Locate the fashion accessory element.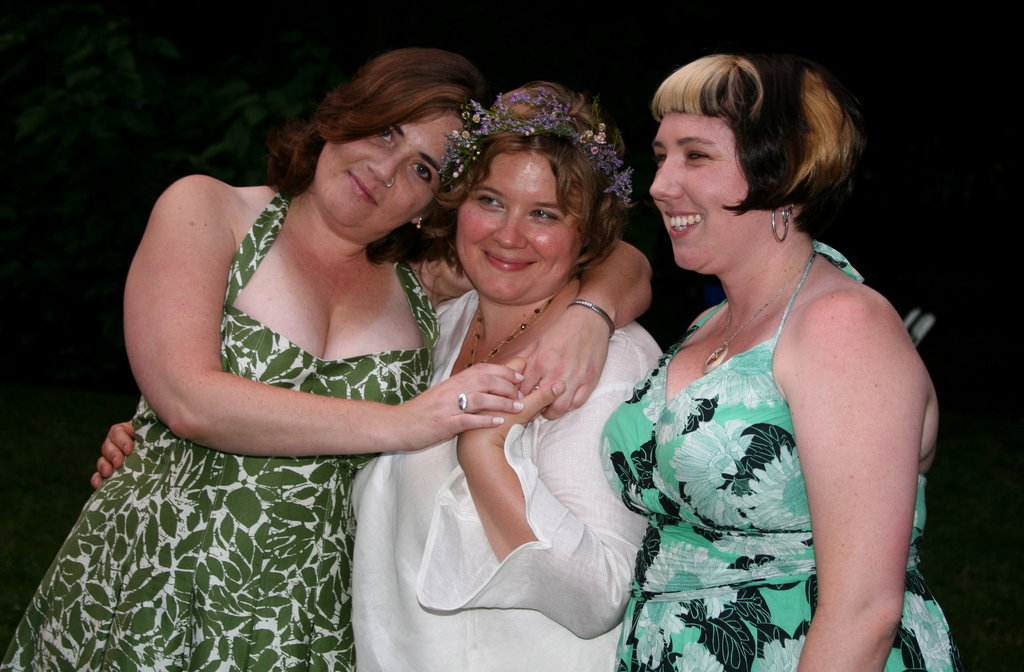
Element bbox: 700/270/806/372.
